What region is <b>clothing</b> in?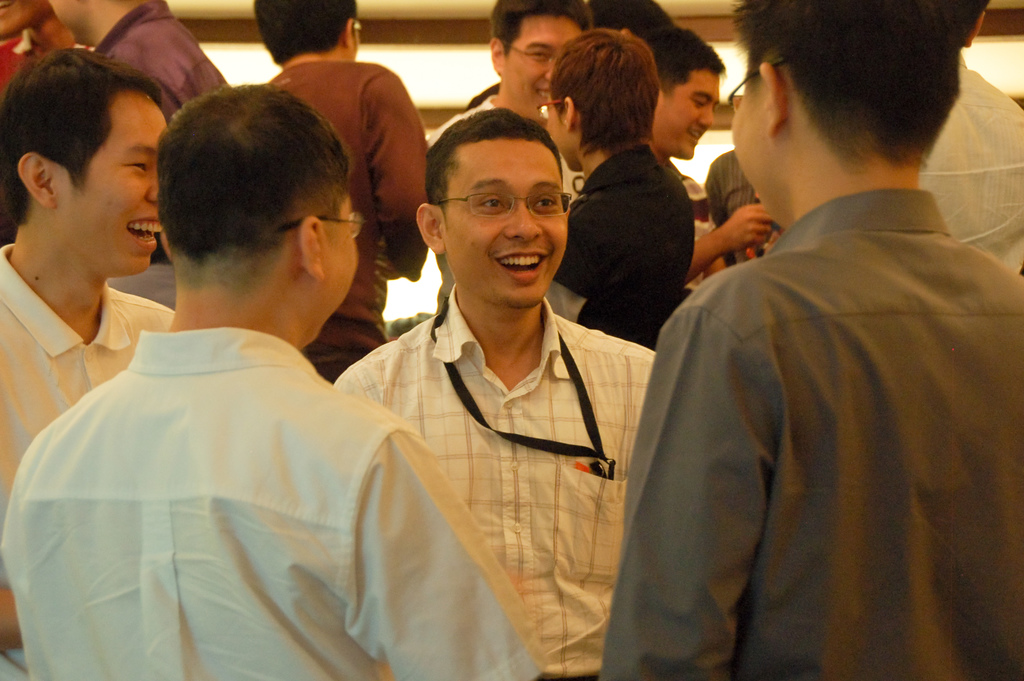
0, 29, 99, 95.
